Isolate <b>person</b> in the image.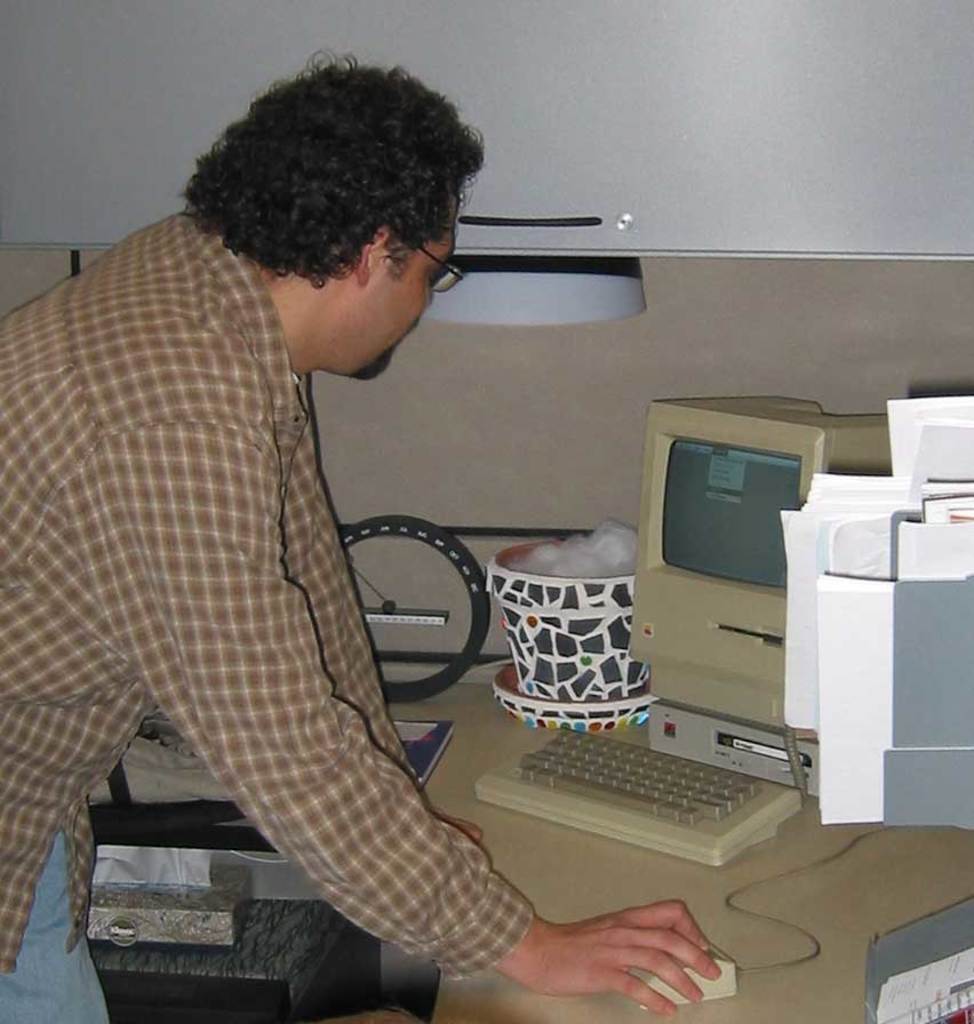
Isolated region: locate(0, 48, 720, 1023).
